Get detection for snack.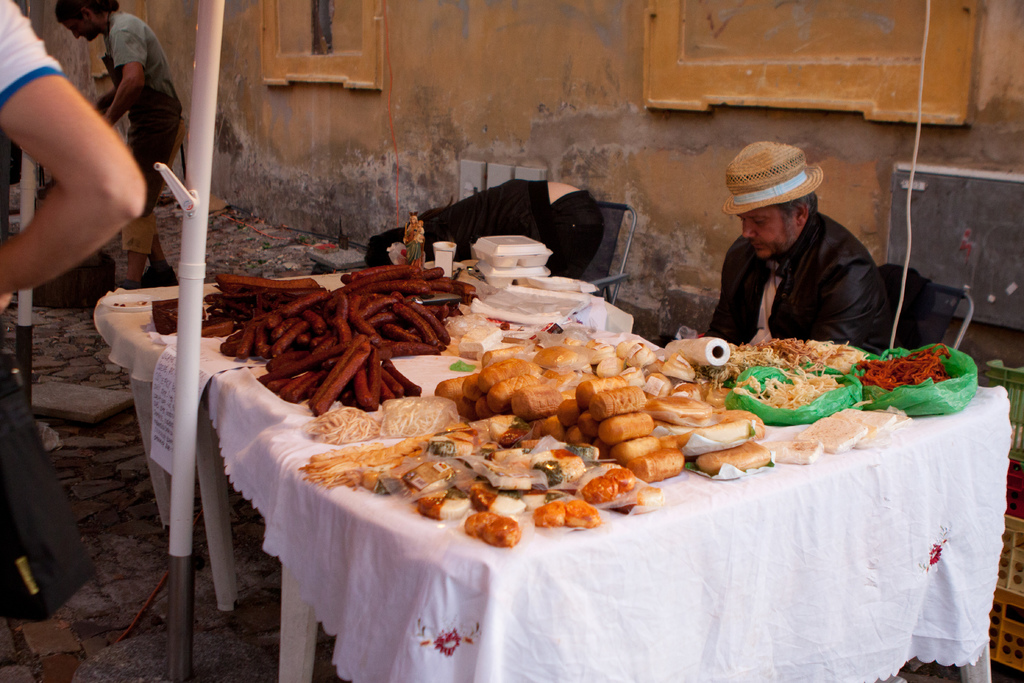
Detection: {"left": 581, "top": 469, "right": 636, "bottom": 504}.
